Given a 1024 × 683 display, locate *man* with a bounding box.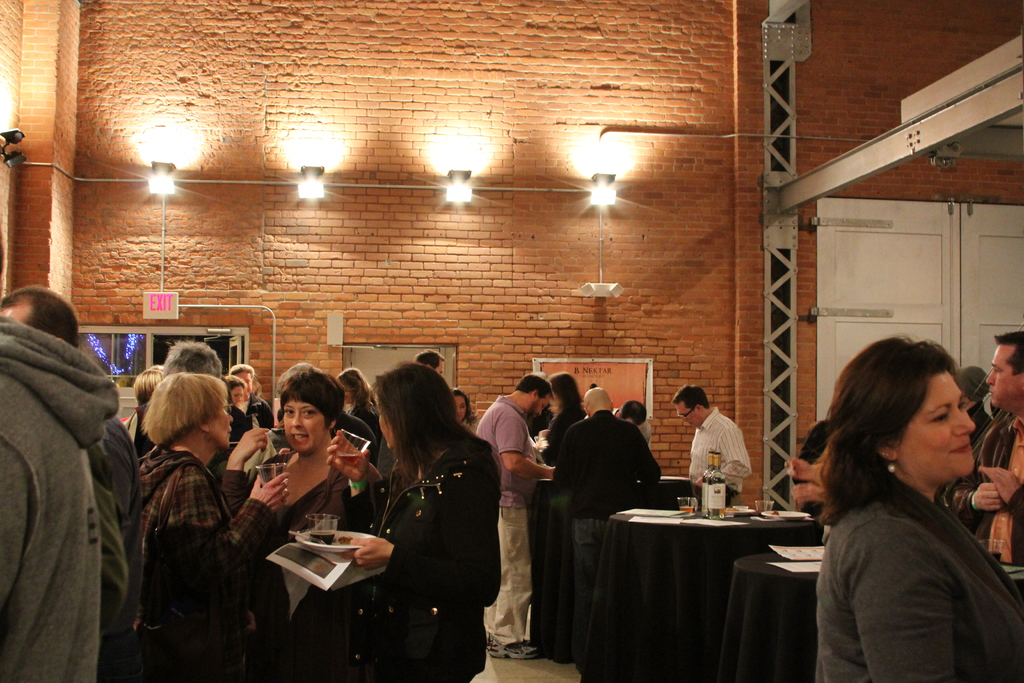
Located: 582,401,650,450.
